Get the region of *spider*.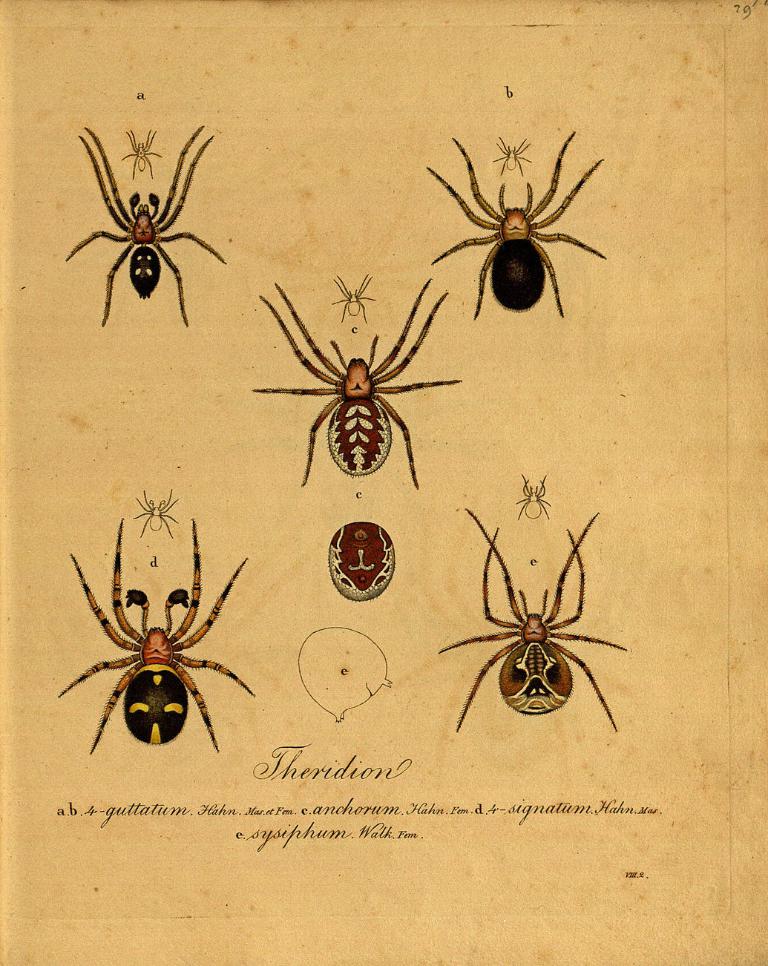
box(421, 131, 605, 321).
